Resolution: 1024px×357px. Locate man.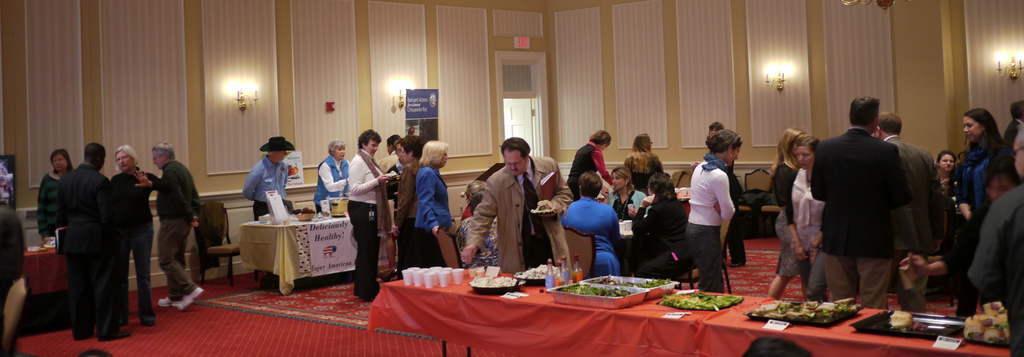
(1002, 96, 1023, 146).
